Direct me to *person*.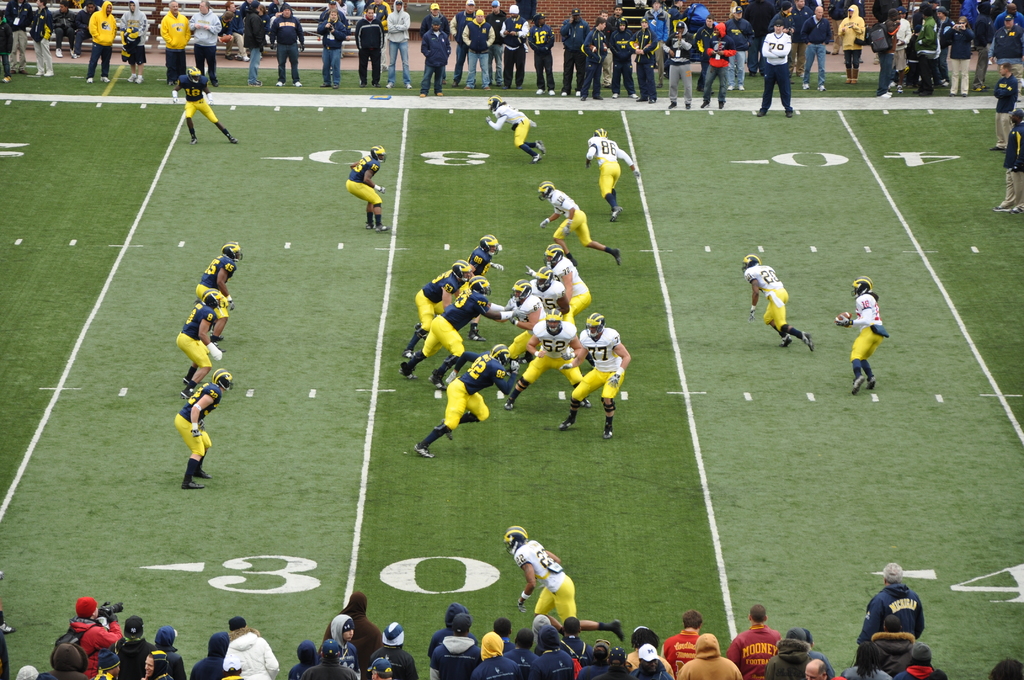
Direction: select_region(839, 273, 893, 392).
